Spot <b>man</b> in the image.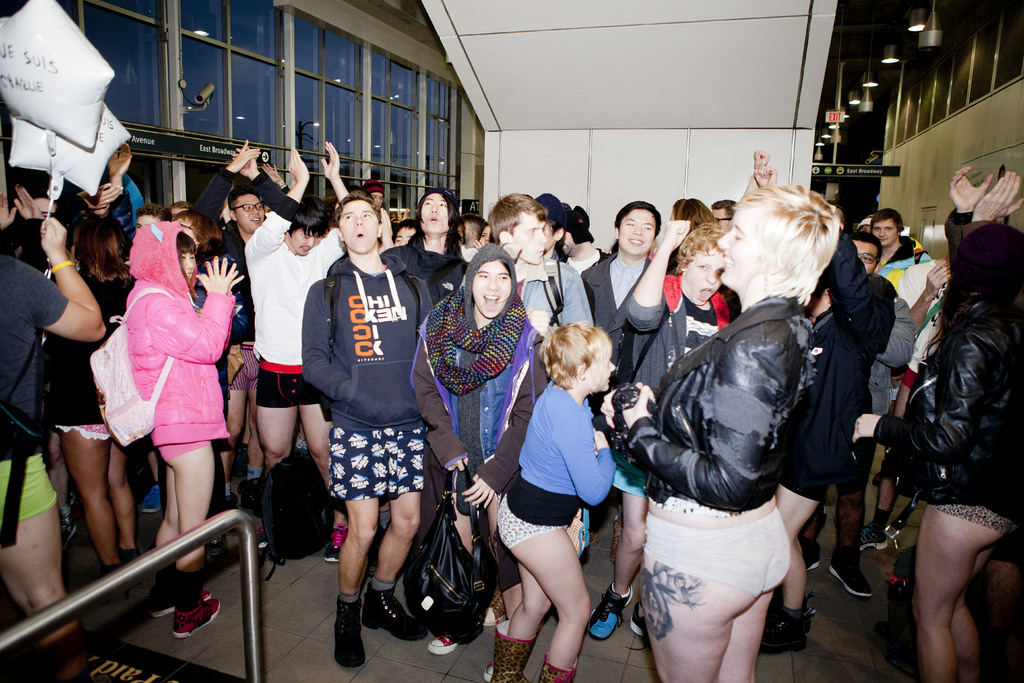
<b>man</b> found at [0, 215, 108, 648].
